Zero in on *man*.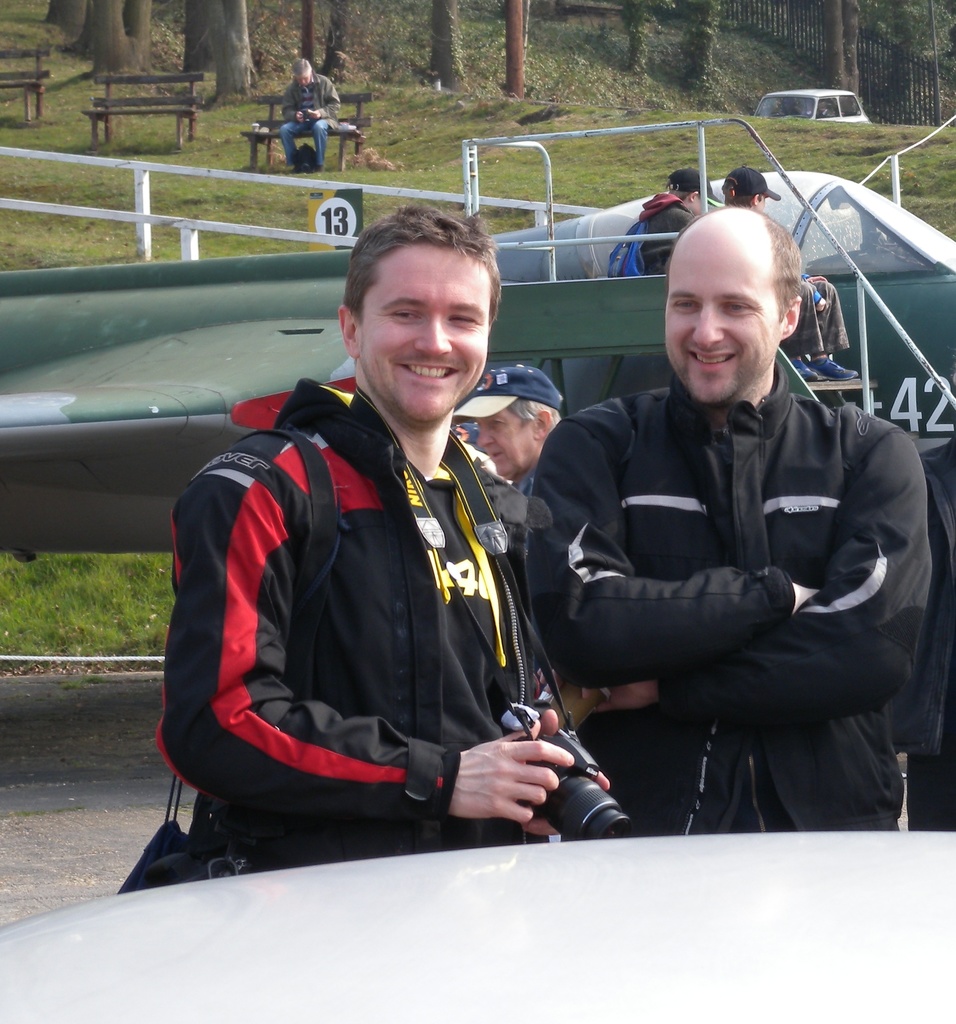
Zeroed in: x1=154, y1=204, x2=617, y2=875.
